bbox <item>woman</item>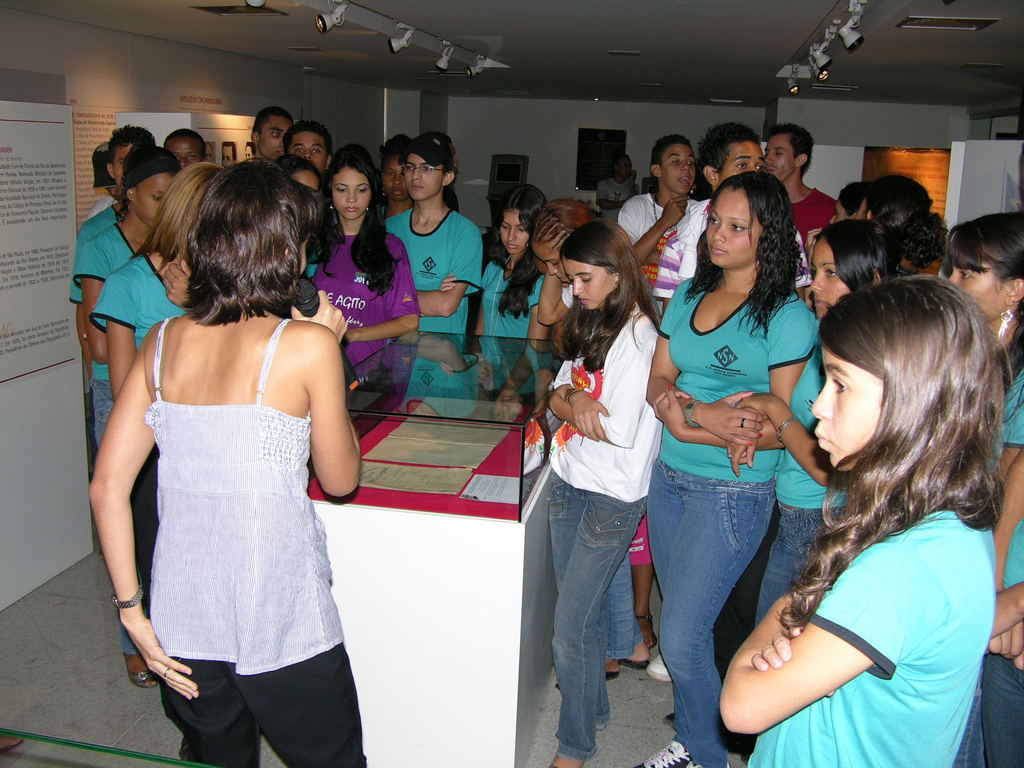
[490, 184, 649, 678]
